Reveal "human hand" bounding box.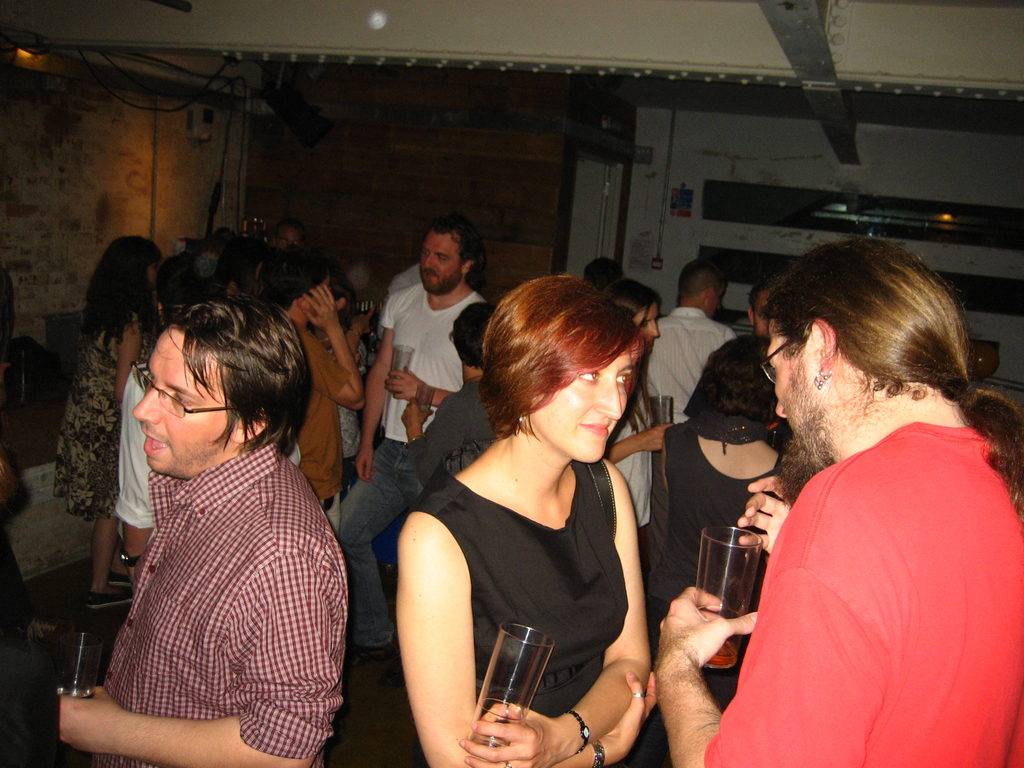
Revealed: bbox(638, 422, 675, 455).
